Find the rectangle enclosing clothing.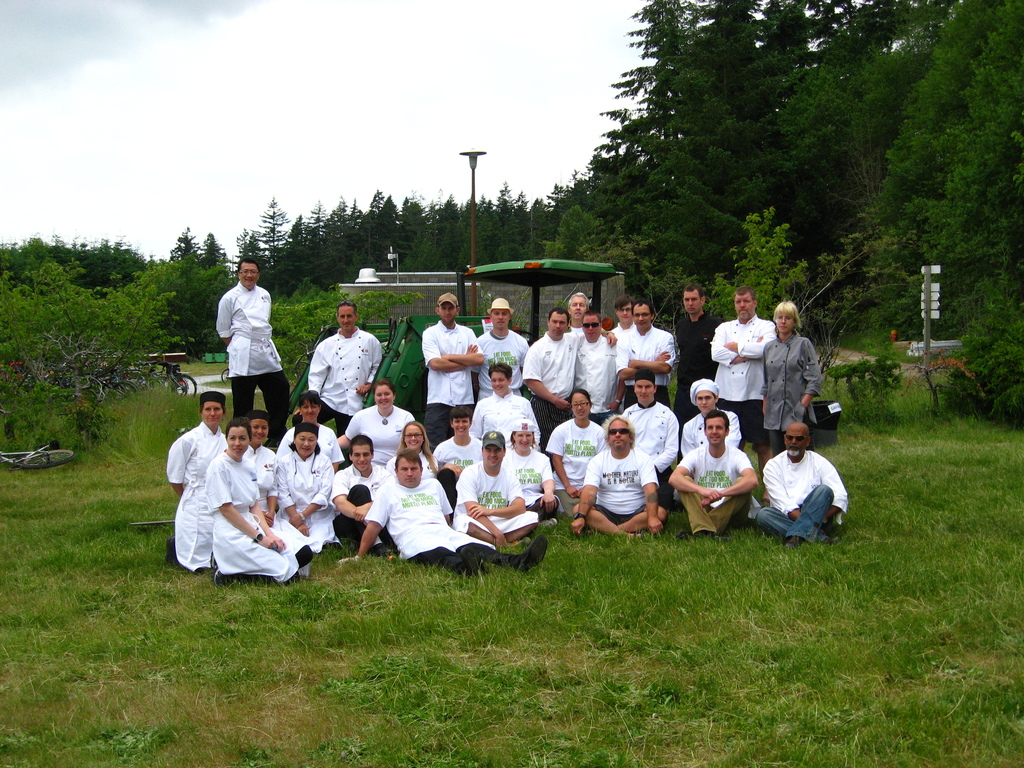
rect(195, 437, 316, 584).
